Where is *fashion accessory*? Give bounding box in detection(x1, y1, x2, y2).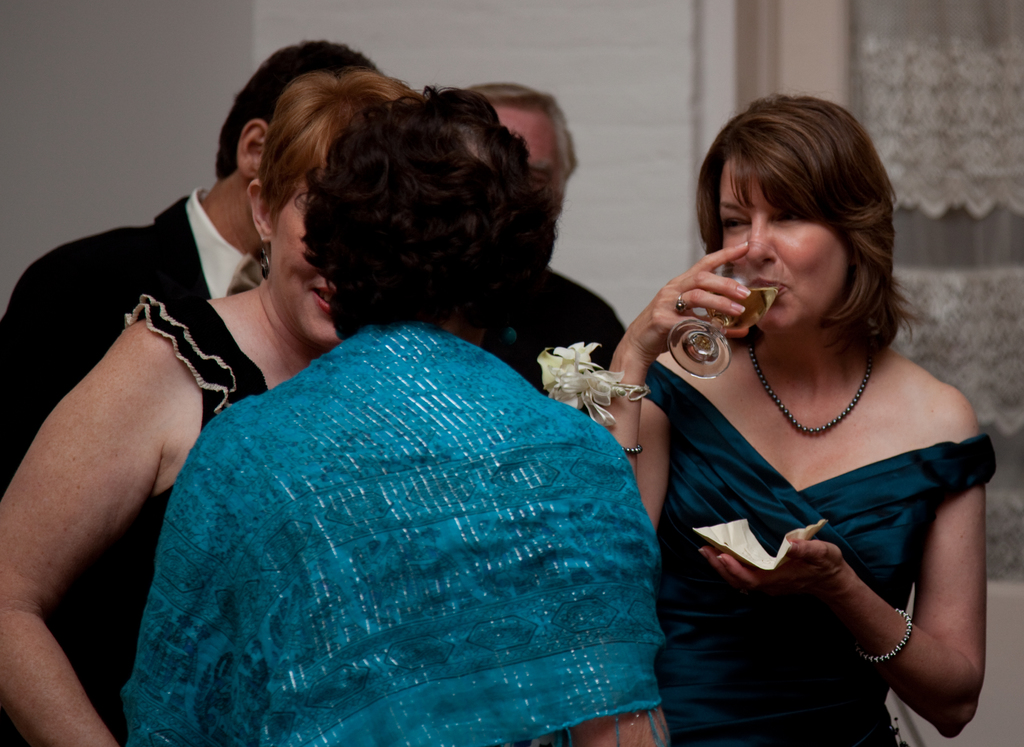
detection(671, 292, 694, 316).
